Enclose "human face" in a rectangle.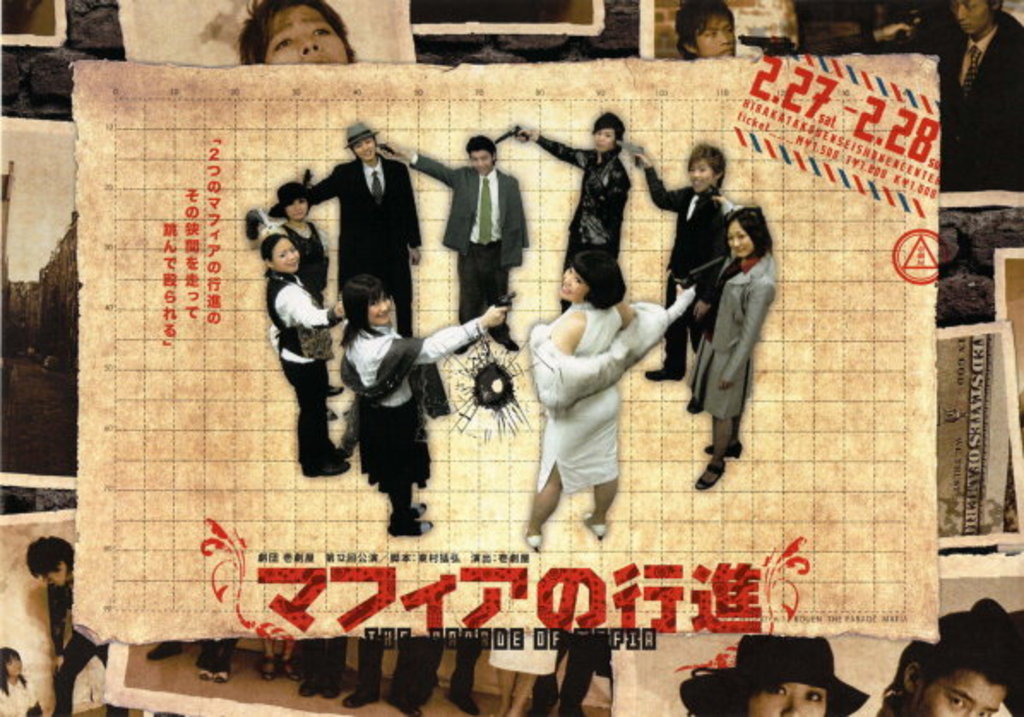
{"left": 918, "top": 669, "right": 998, "bottom": 715}.
